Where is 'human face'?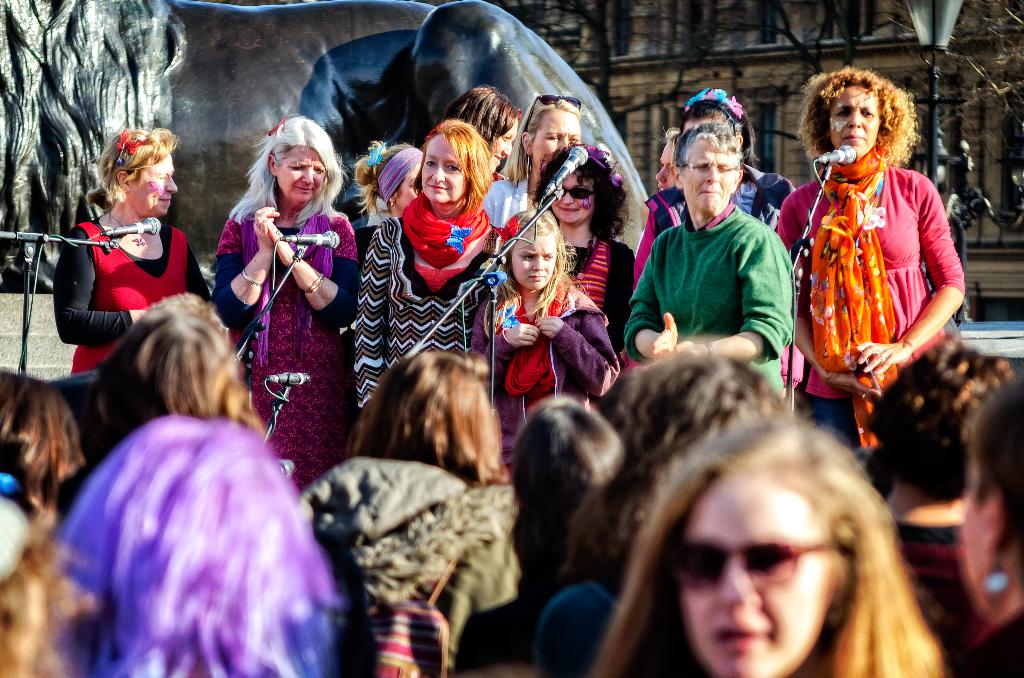
(657, 140, 676, 193).
